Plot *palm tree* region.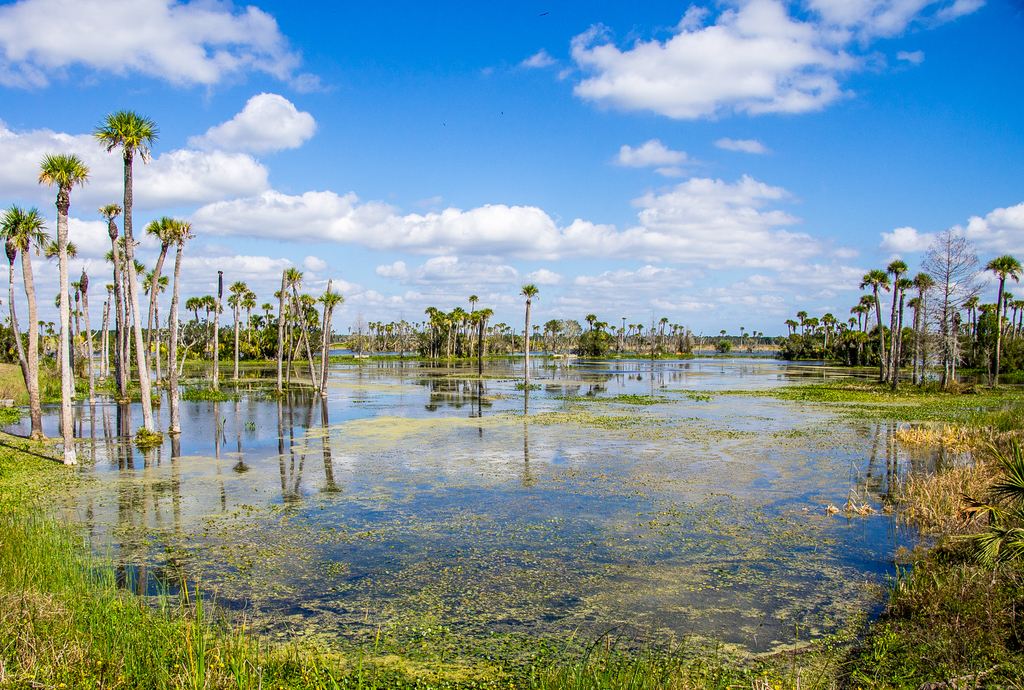
Plotted at 269,266,304,393.
